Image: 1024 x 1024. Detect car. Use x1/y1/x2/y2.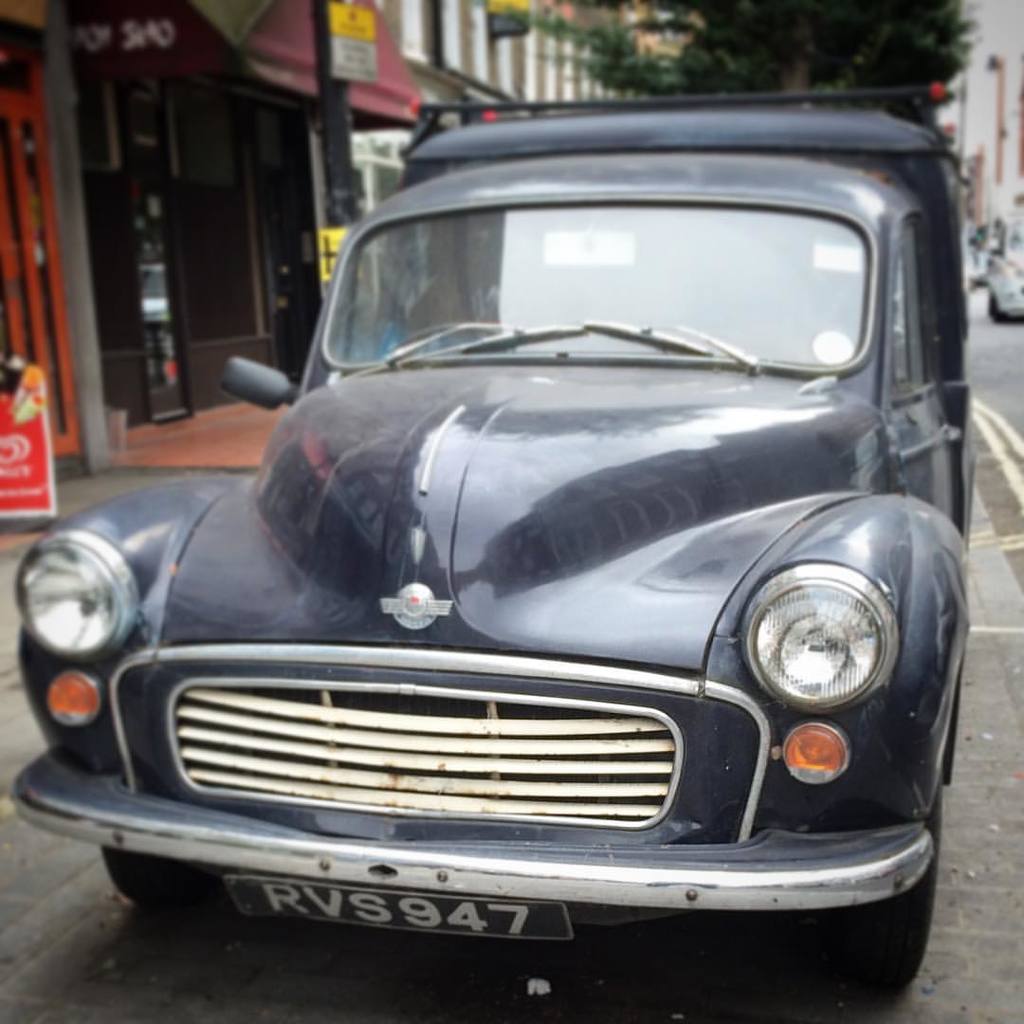
16/89/969/1004.
